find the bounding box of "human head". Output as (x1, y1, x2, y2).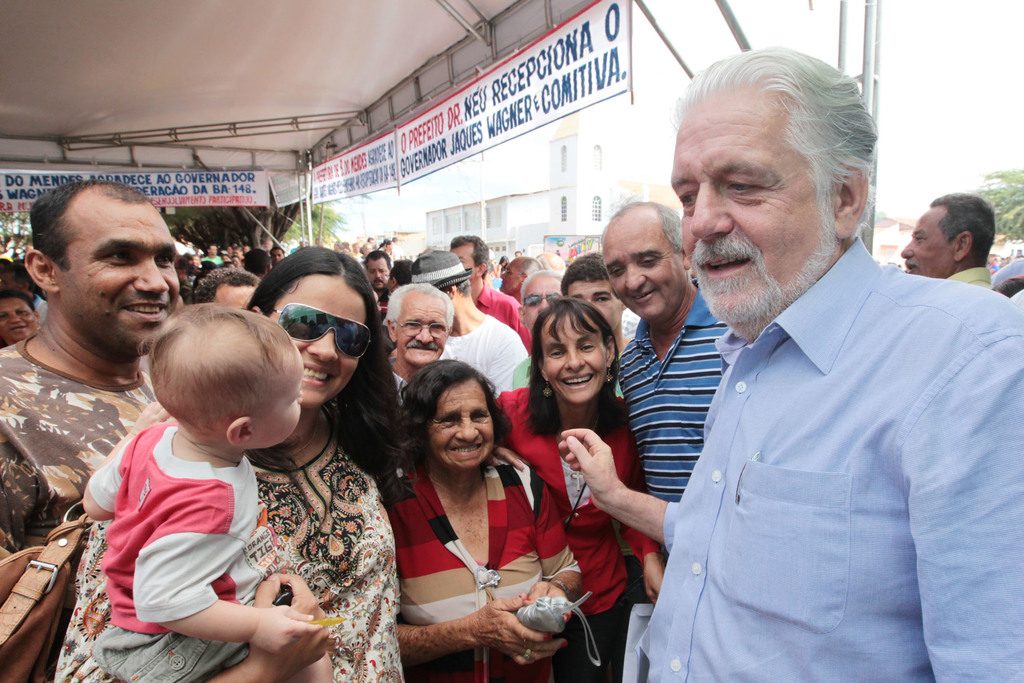
(383, 284, 452, 365).
